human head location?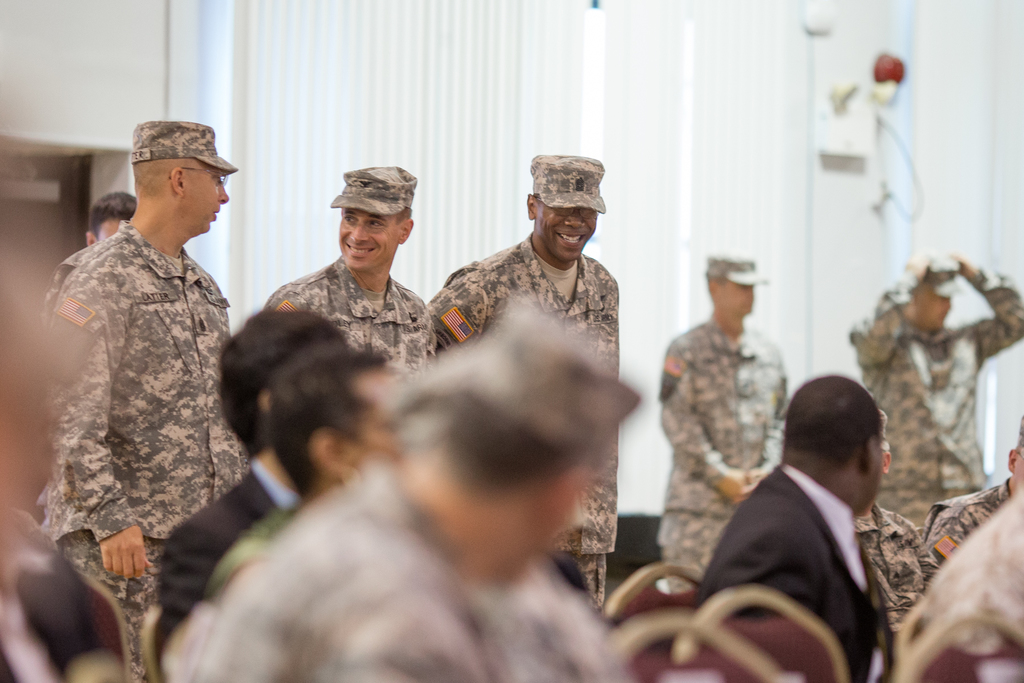
(335,167,414,276)
